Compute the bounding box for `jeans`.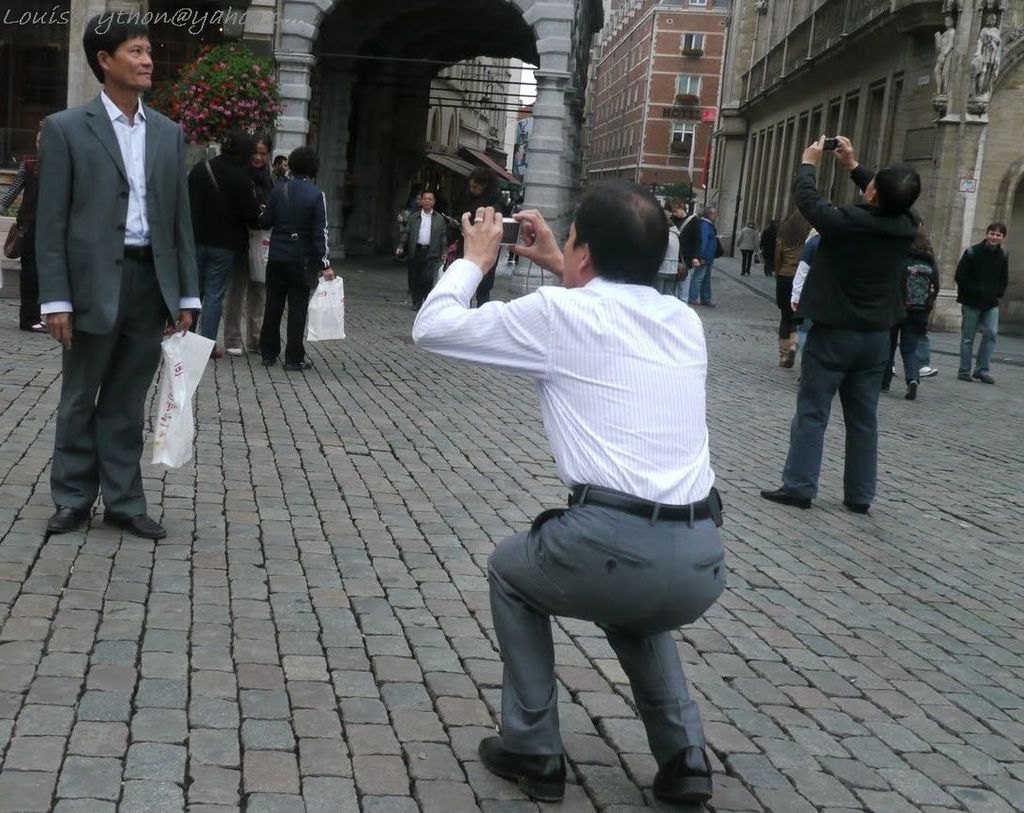
696, 265, 711, 303.
